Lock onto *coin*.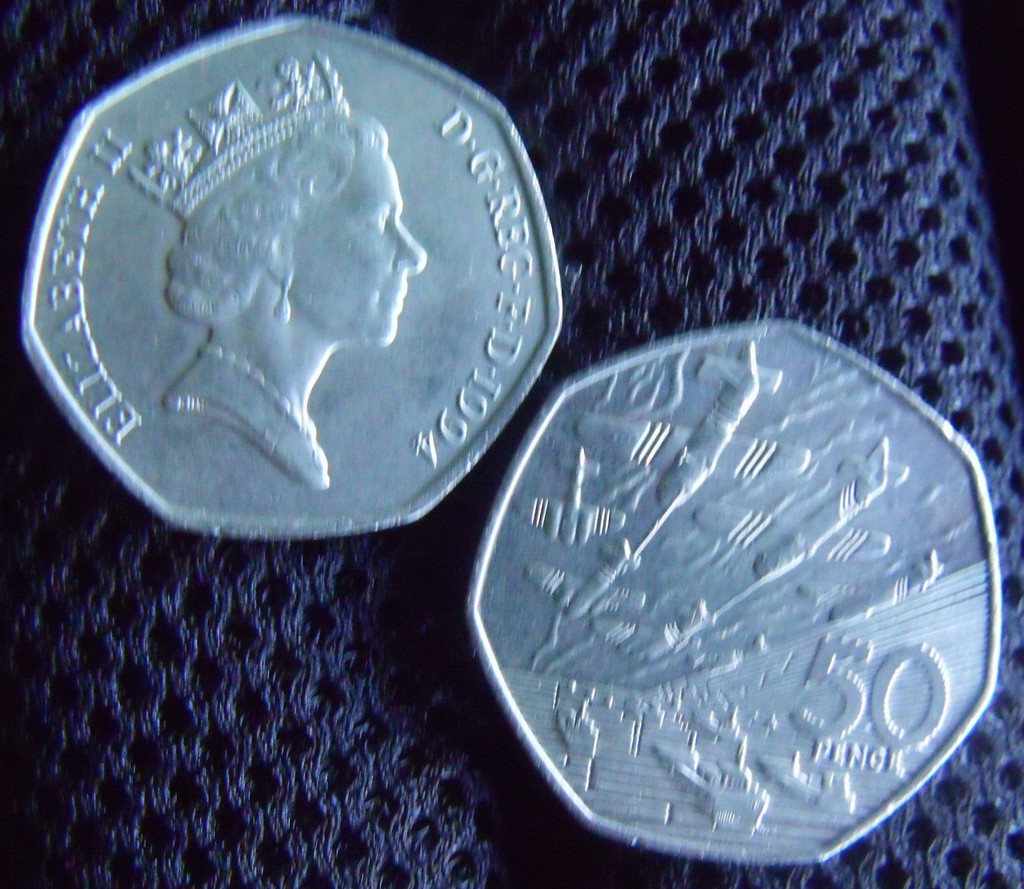
Locked: (458, 319, 997, 870).
